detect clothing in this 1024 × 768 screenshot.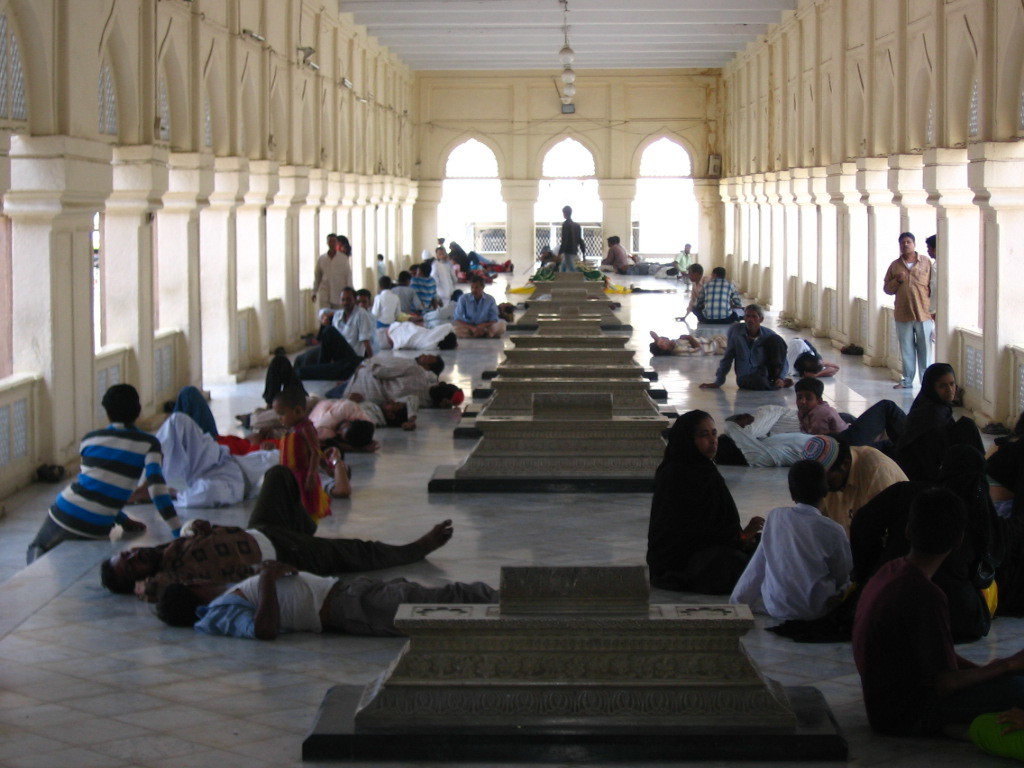
Detection: select_region(750, 493, 869, 641).
